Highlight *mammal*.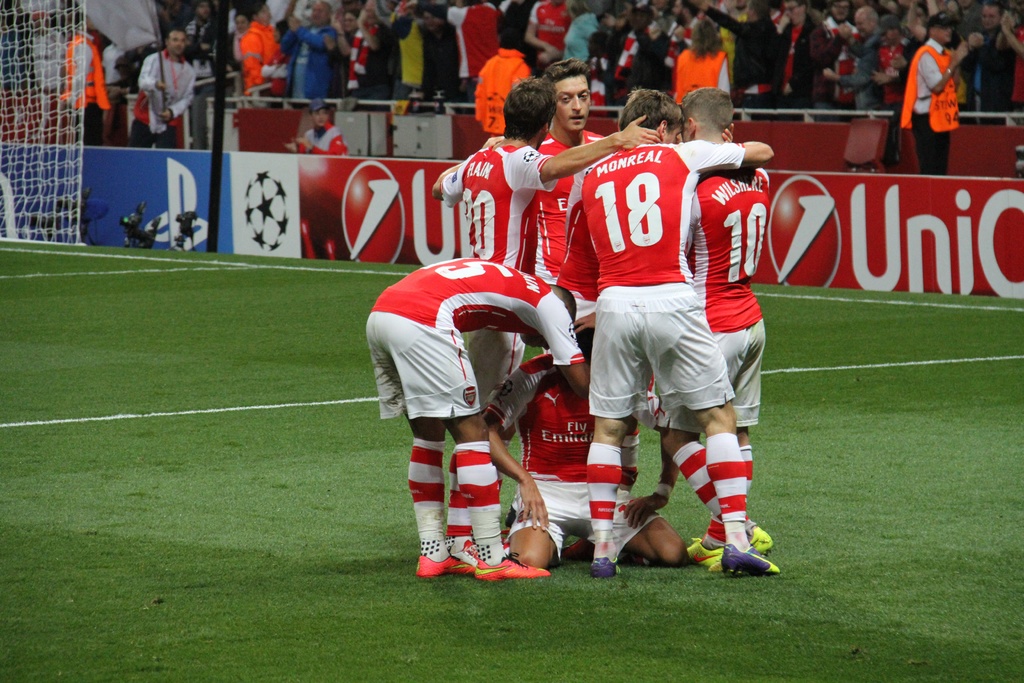
Highlighted region: (x1=474, y1=29, x2=534, y2=136).
